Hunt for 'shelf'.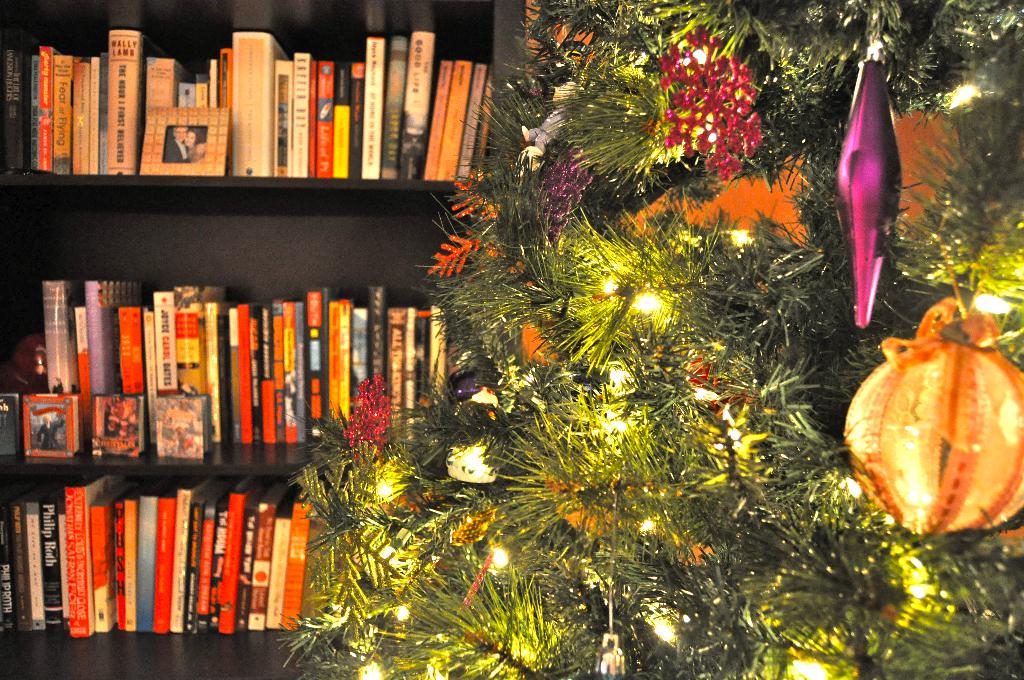
Hunted down at 5 0 526 679.
